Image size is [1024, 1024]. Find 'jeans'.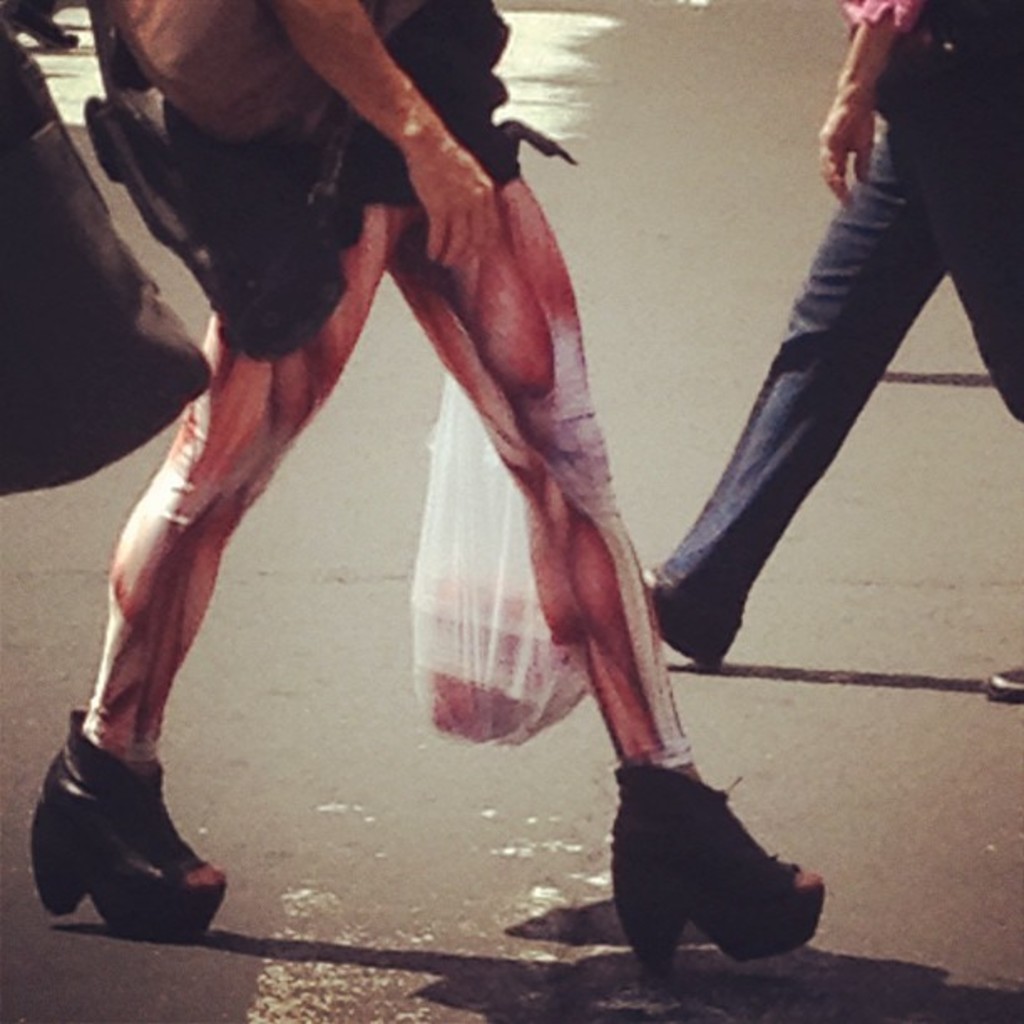
683, 105, 960, 704.
